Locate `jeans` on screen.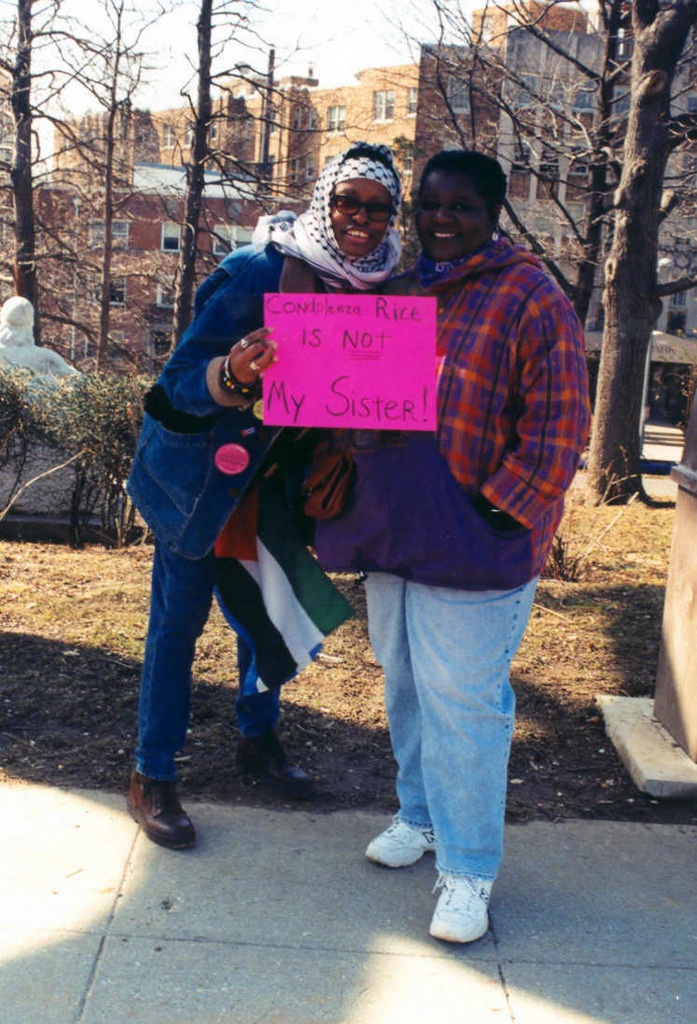
On screen at {"x1": 132, "y1": 534, "x2": 286, "y2": 785}.
